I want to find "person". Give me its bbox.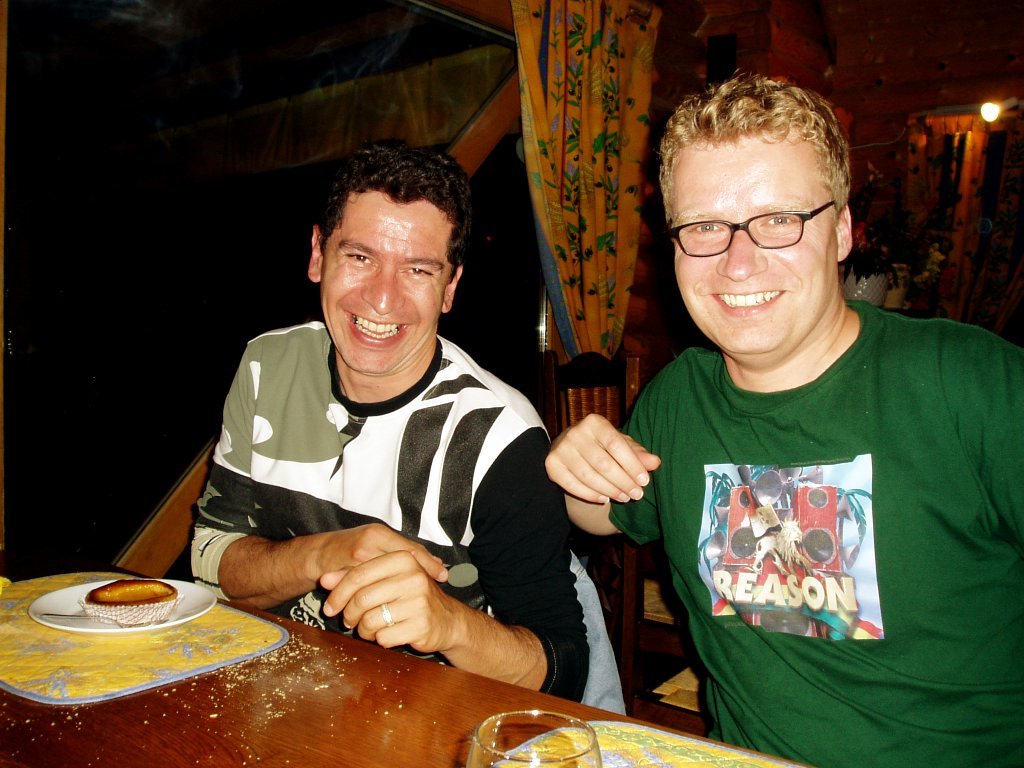
region(184, 151, 561, 677).
